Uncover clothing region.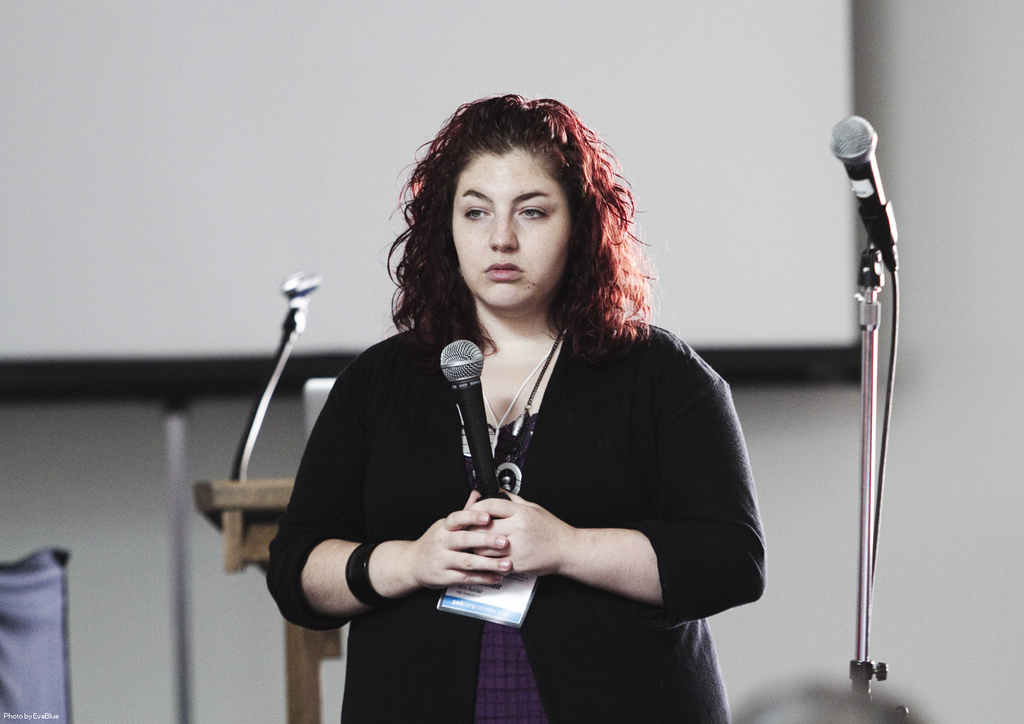
Uncovered: Rect(268, 274, 754, 662).
